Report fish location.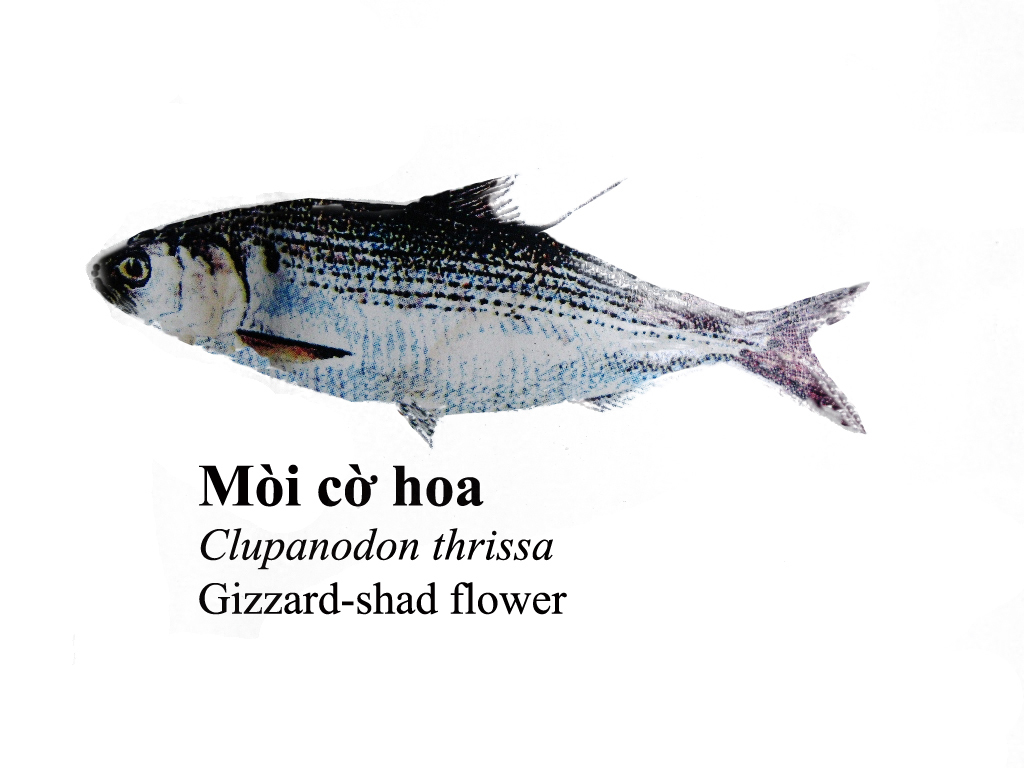
Report: box(99, 164, 880, 444).
